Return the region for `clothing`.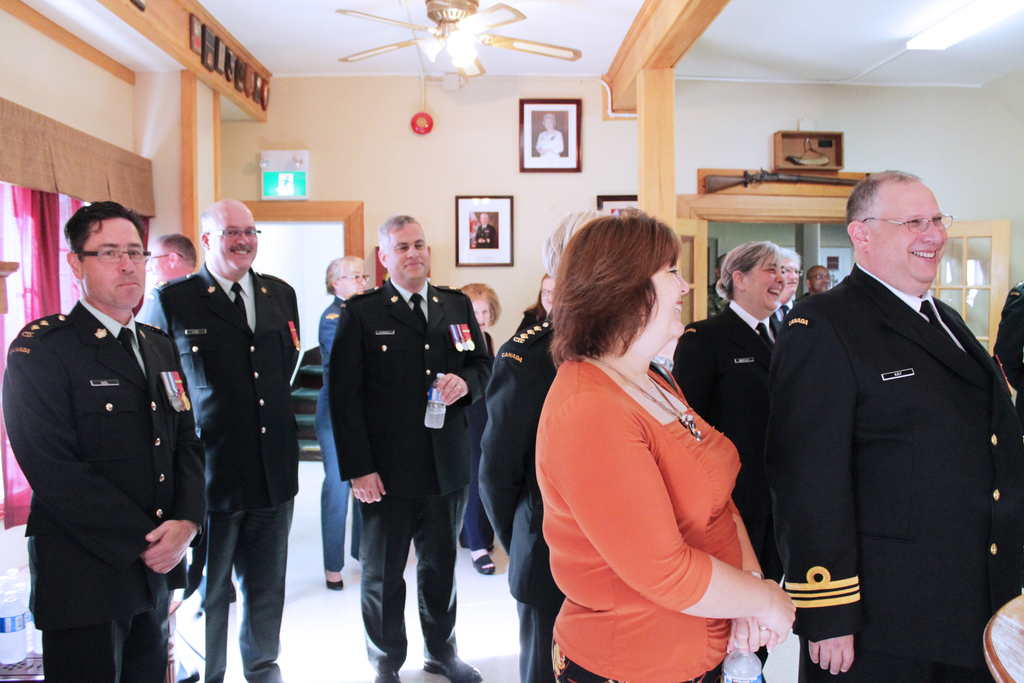
x1=989 y1=281 x2=1023 y2=395.
